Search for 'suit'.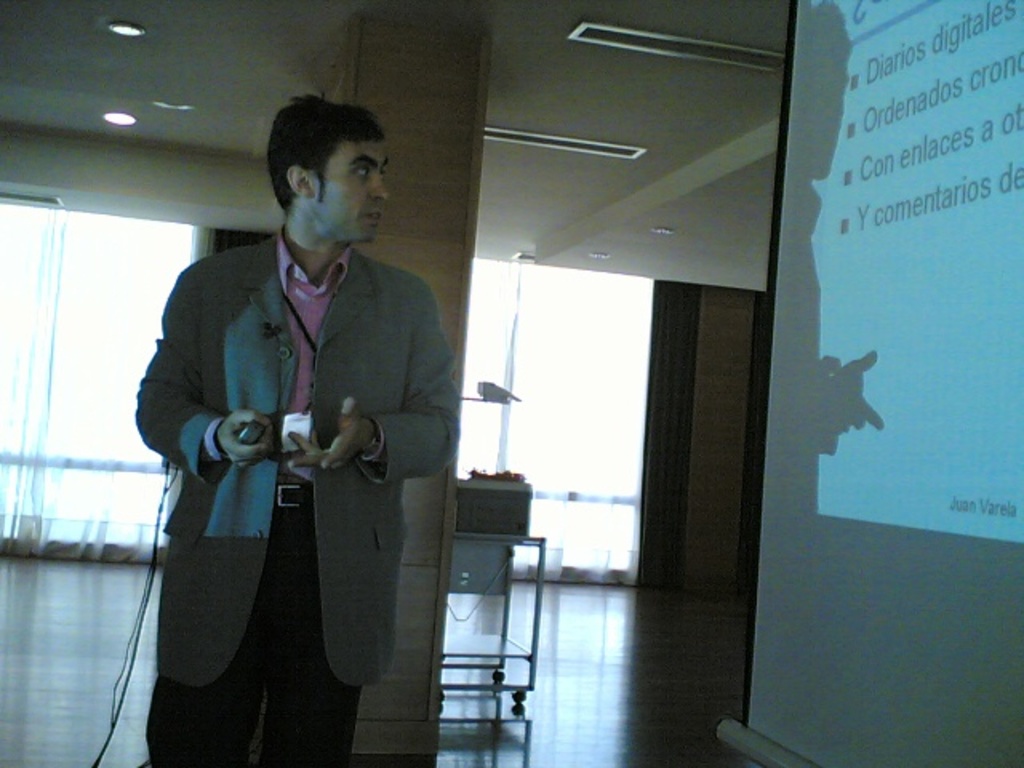
Found at bbox(112, 312, 458, 739).
